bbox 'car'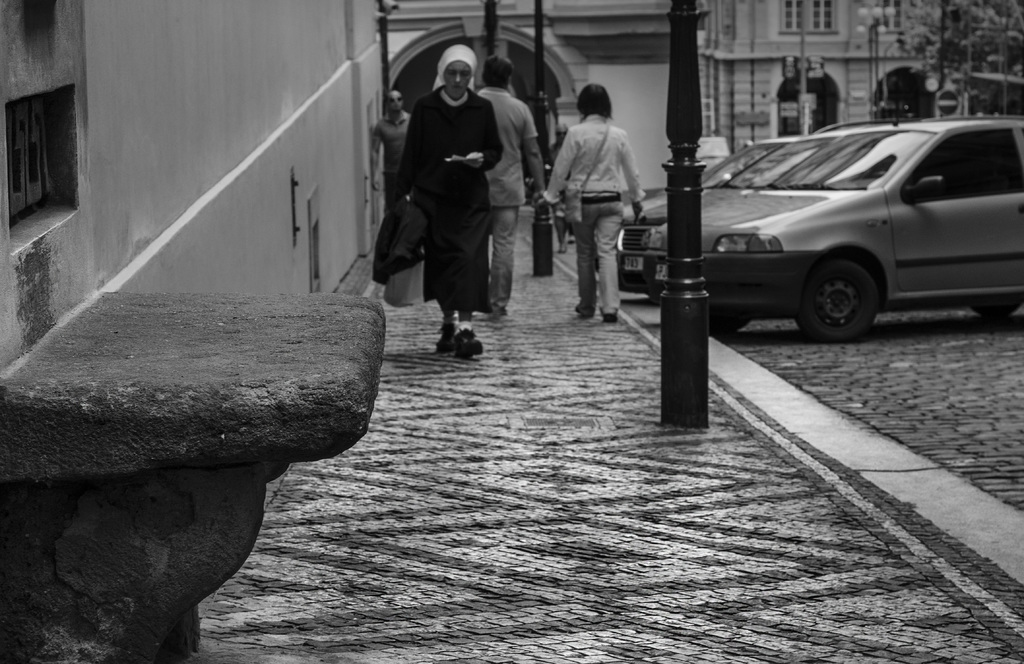
box=[611, 121, 888, 292]
